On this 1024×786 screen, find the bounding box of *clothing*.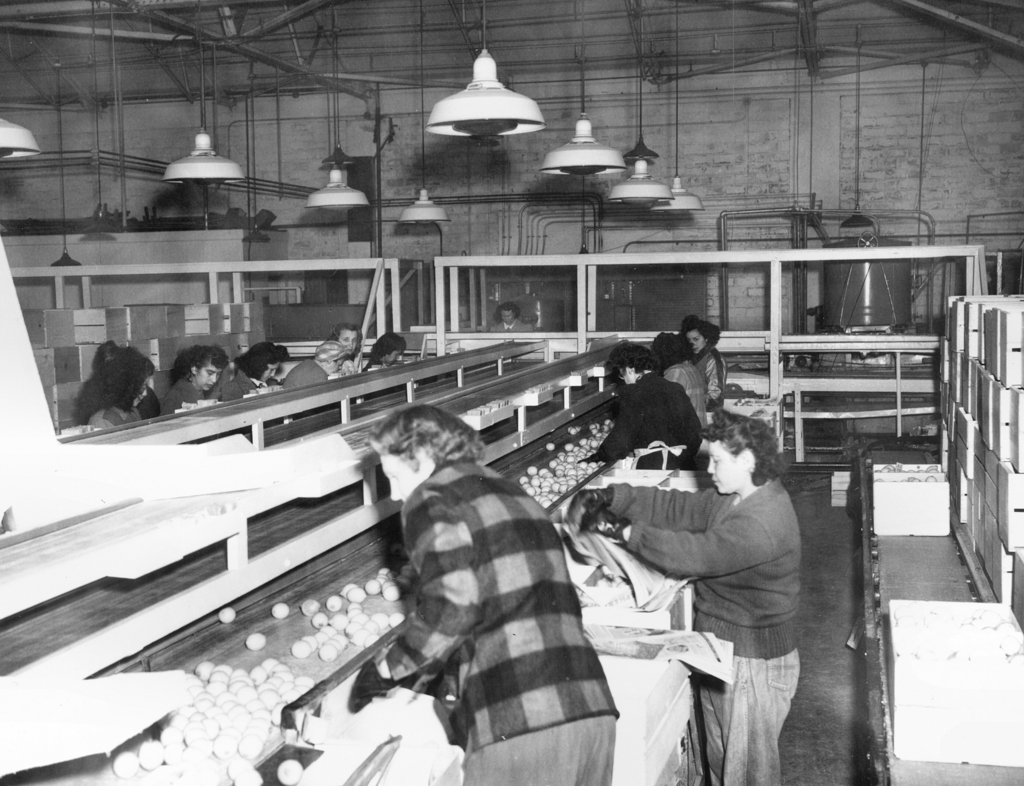
Bounding box: (x1=372, y1=459, x2=626, y2=785).
